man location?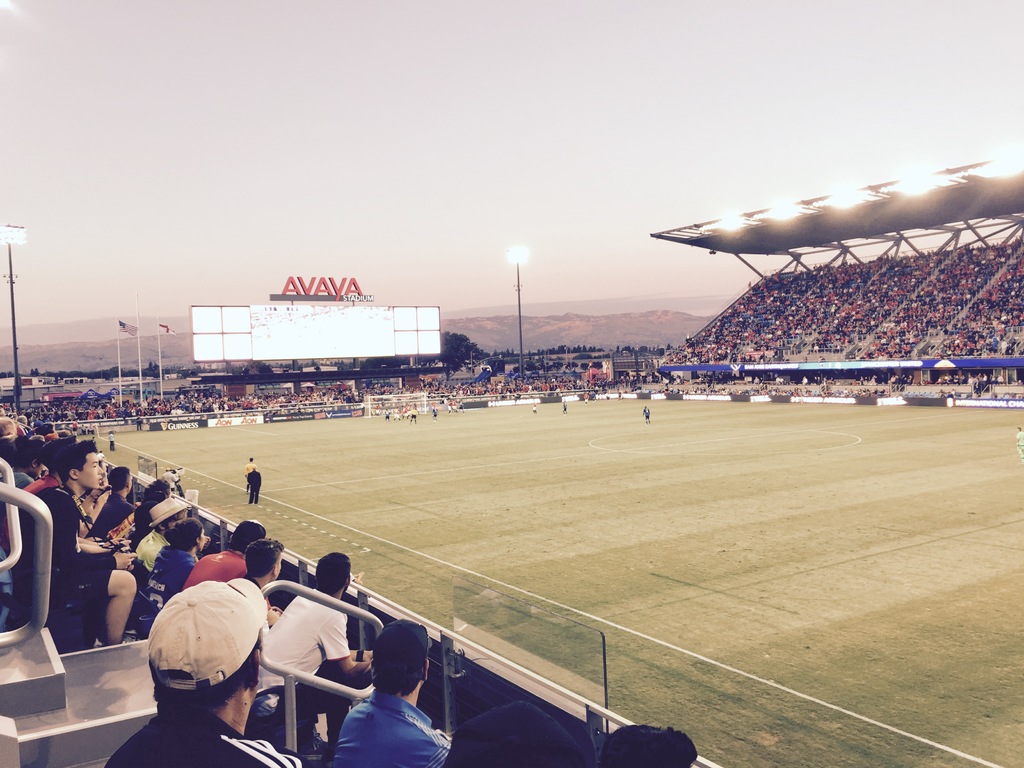
562, 399, 566, 414
